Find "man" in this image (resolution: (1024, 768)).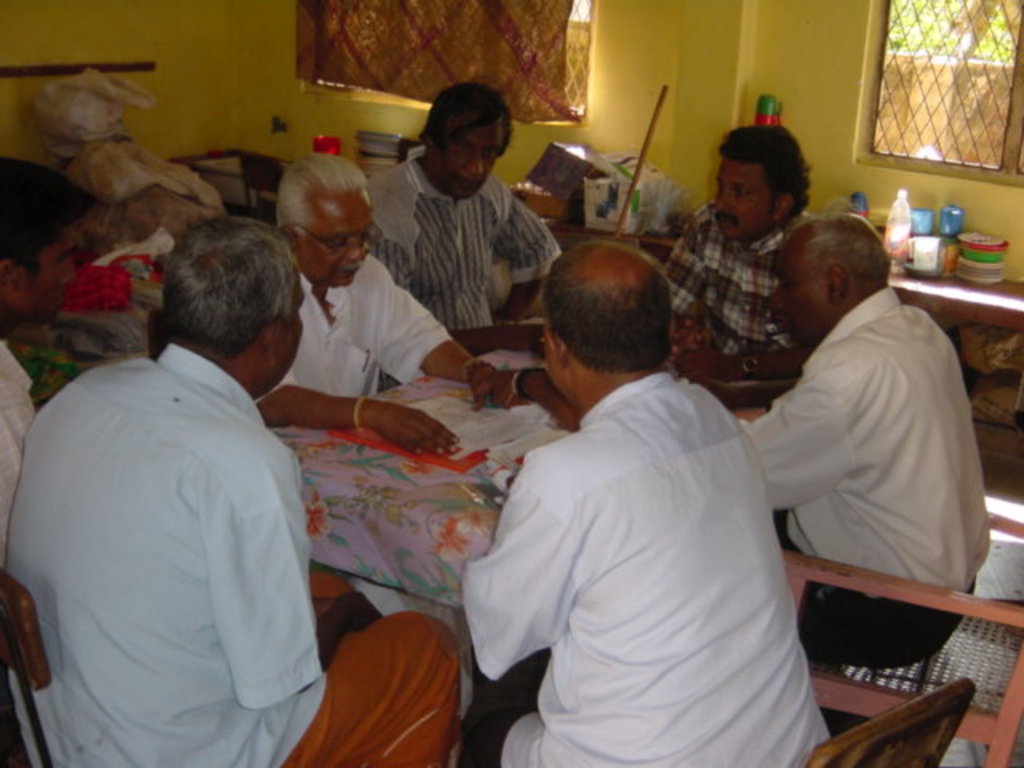
BBox(664, 123, 819, 378).
